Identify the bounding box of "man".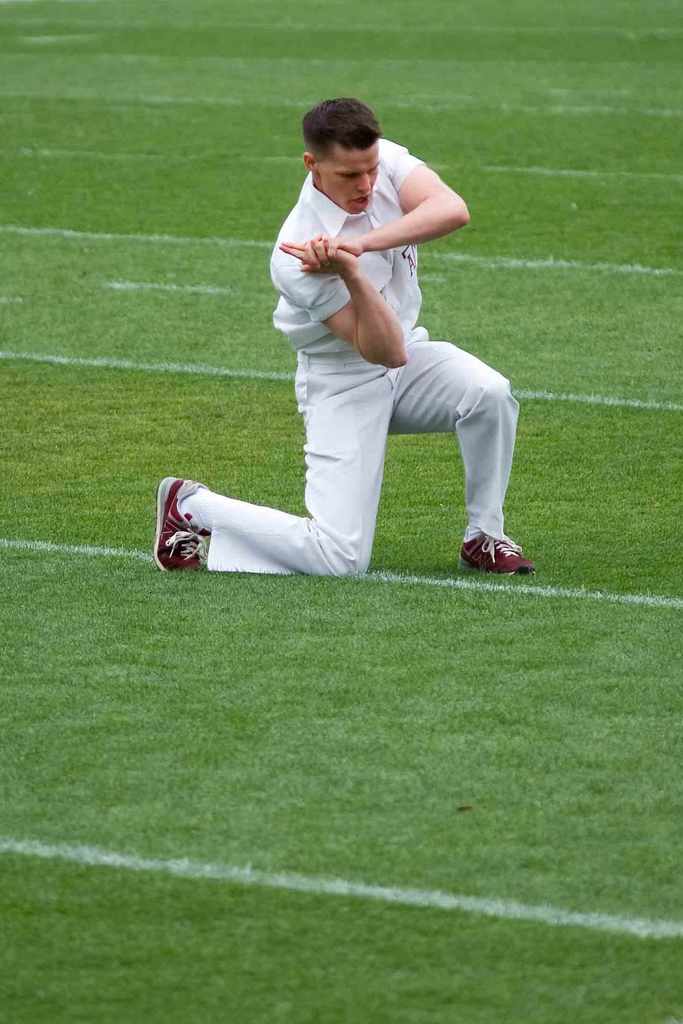
<bbox>184, 110, 519, 619</bbox>.
